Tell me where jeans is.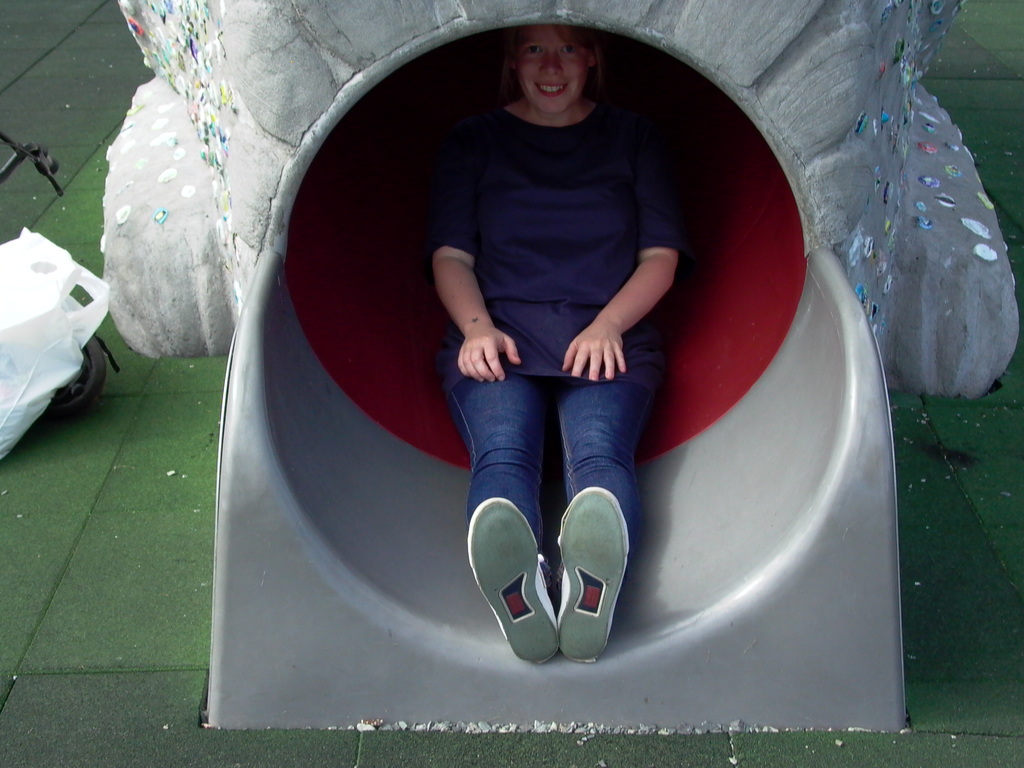
jeans is at 464 382 648 545.
